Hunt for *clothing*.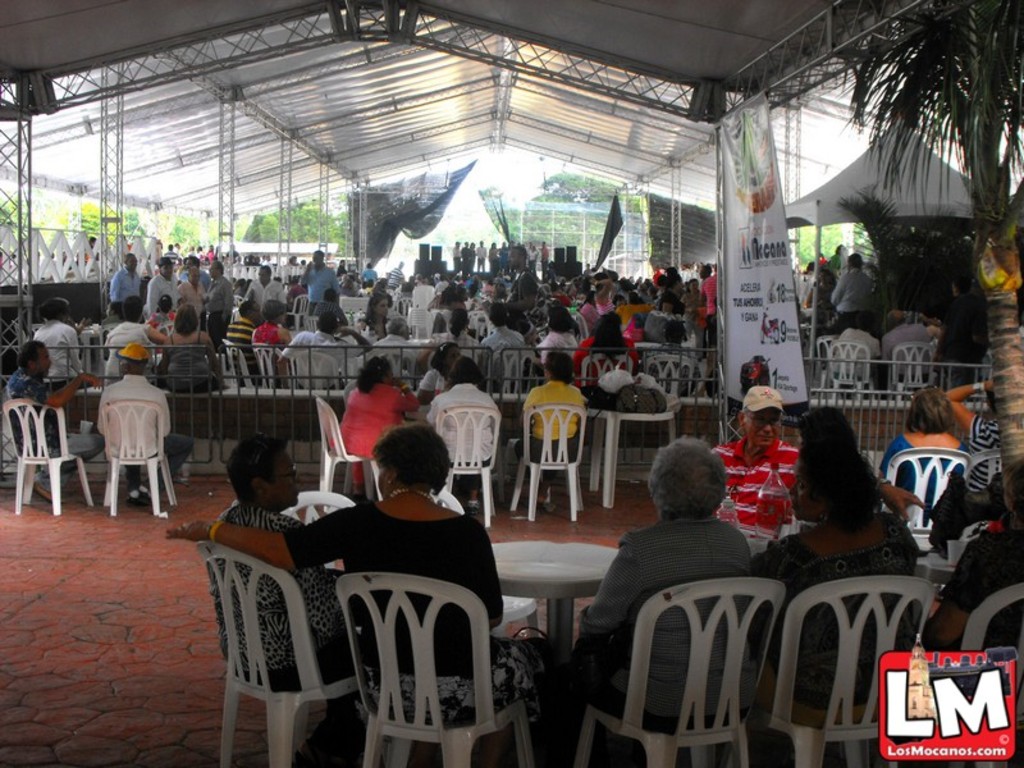
Hunted down at region(287, 507, 561, 749).
